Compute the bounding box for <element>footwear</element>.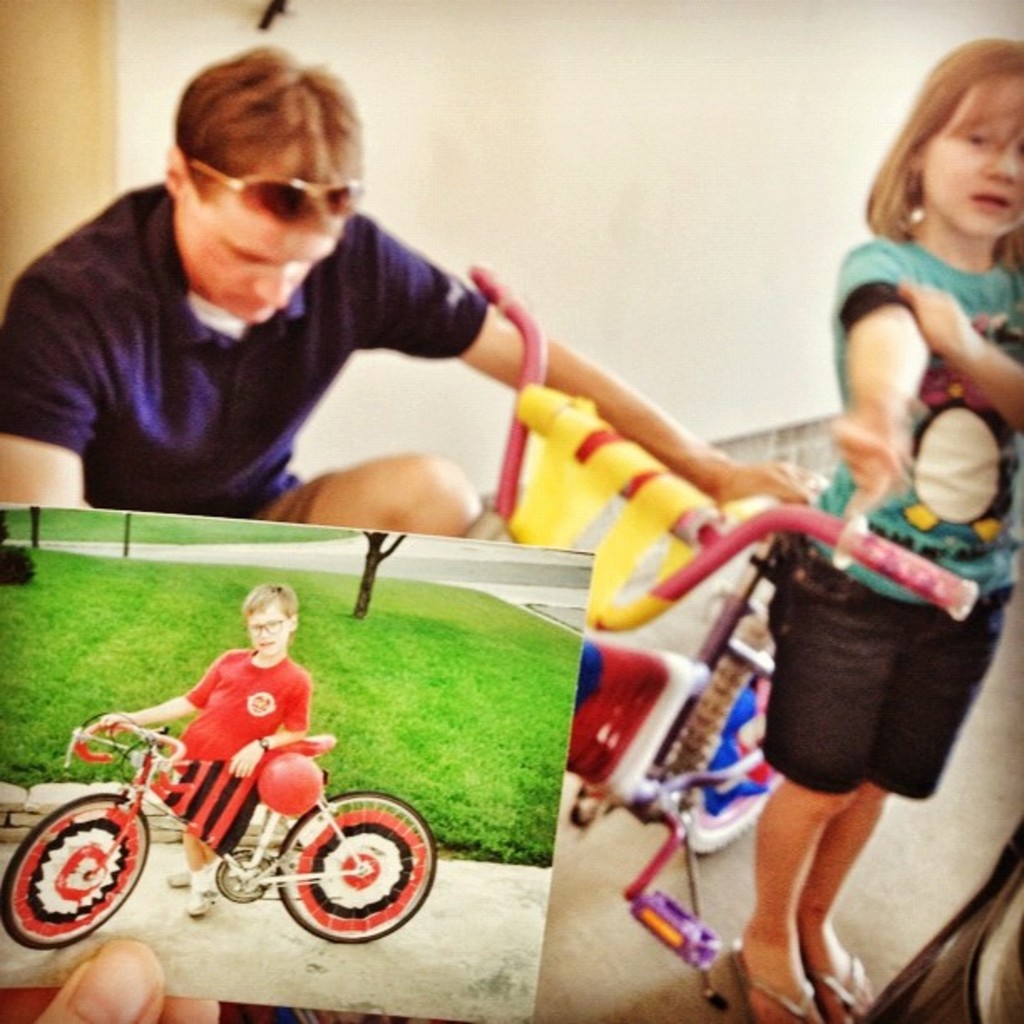
[813,949,875,1022].
